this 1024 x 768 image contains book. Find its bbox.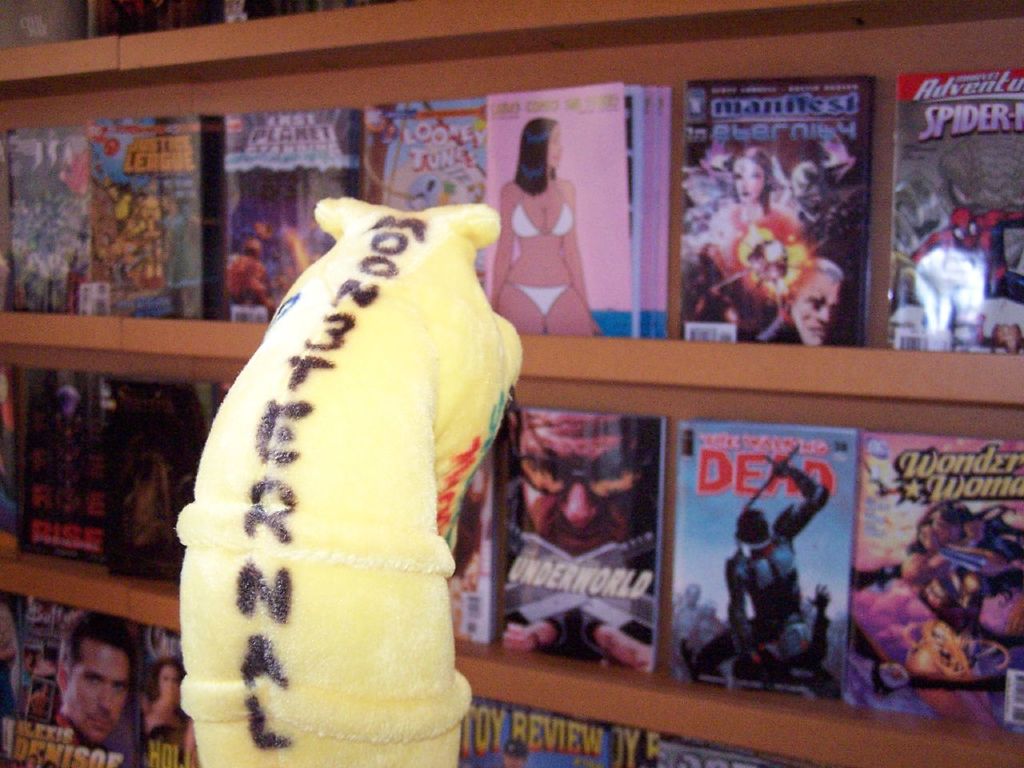
[left=847, top=433, right=1023, bottom=730].
